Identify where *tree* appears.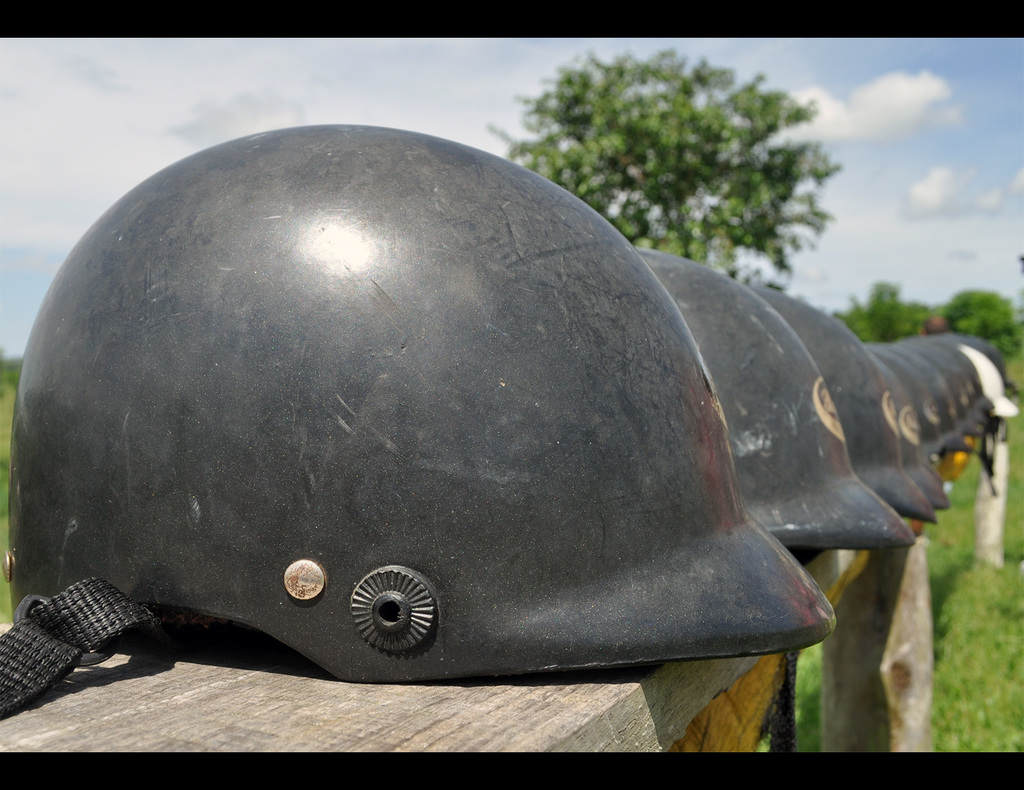
Appears at (942,285,1018,344).
